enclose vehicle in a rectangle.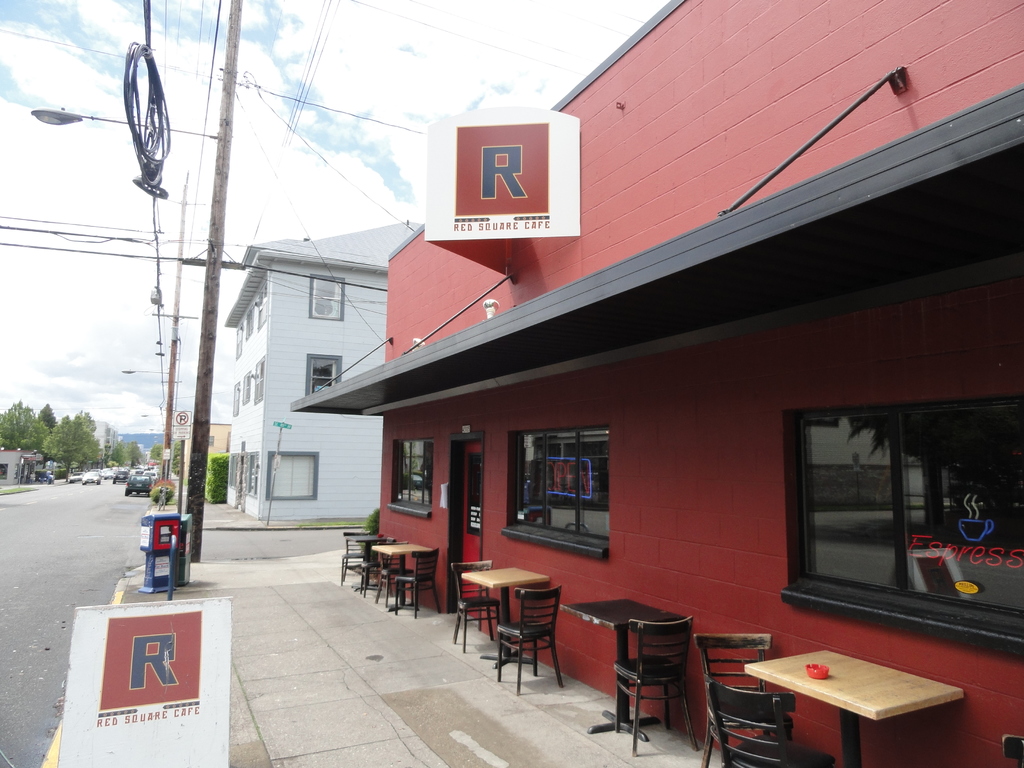
box=[65, 466, 81, 482].
